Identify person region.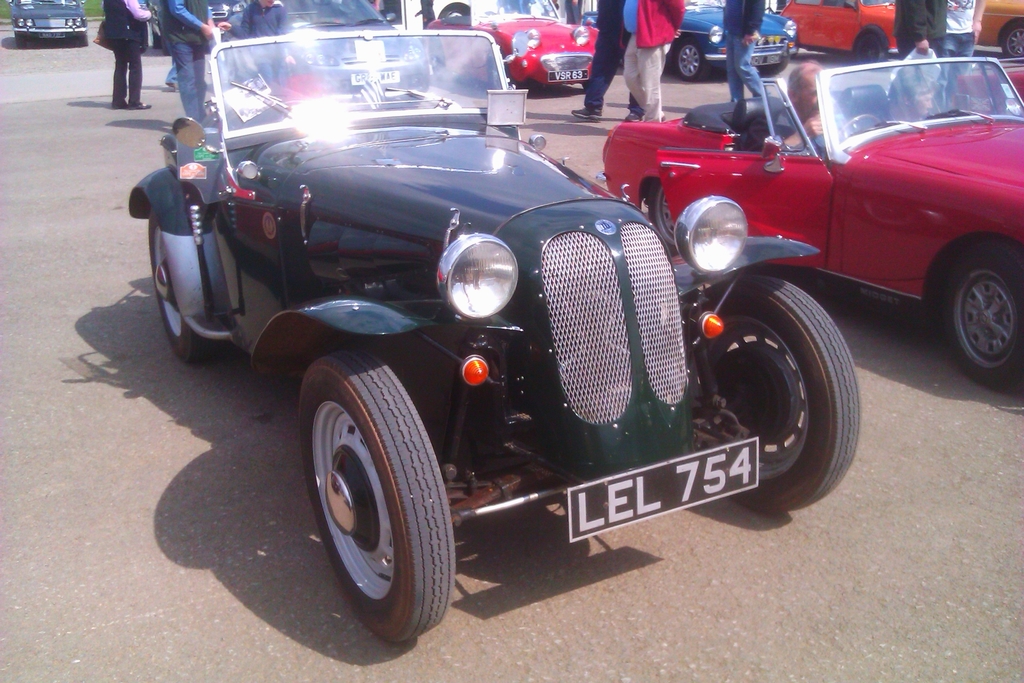
Region: bbox(158, 0, 216, 120).
